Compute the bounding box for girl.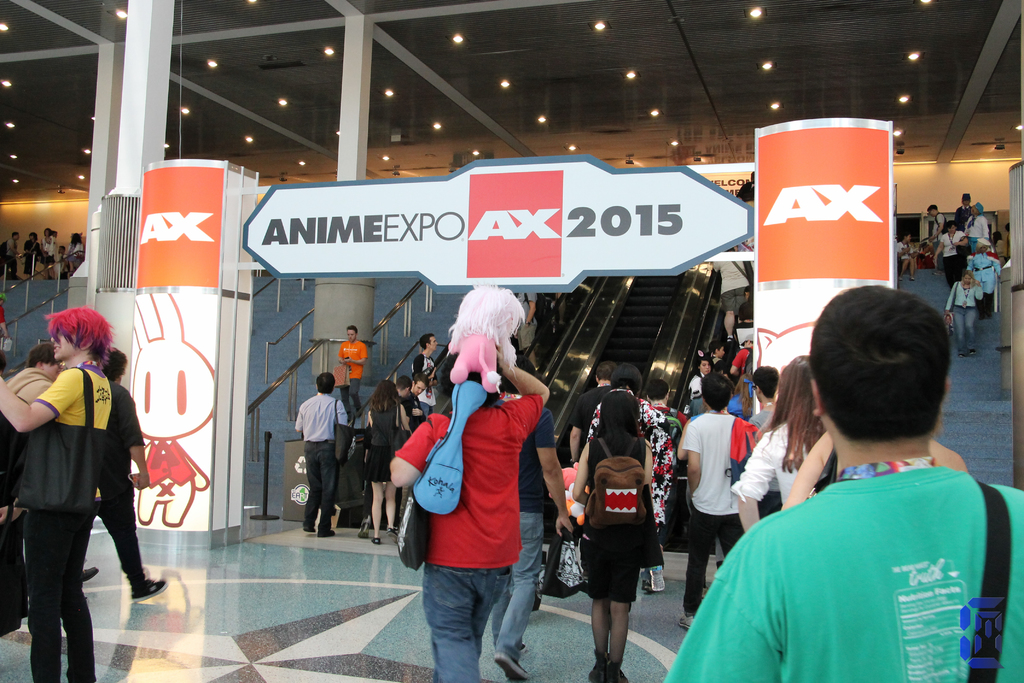
x1=363 y1=379 x2=414 y2=545.
